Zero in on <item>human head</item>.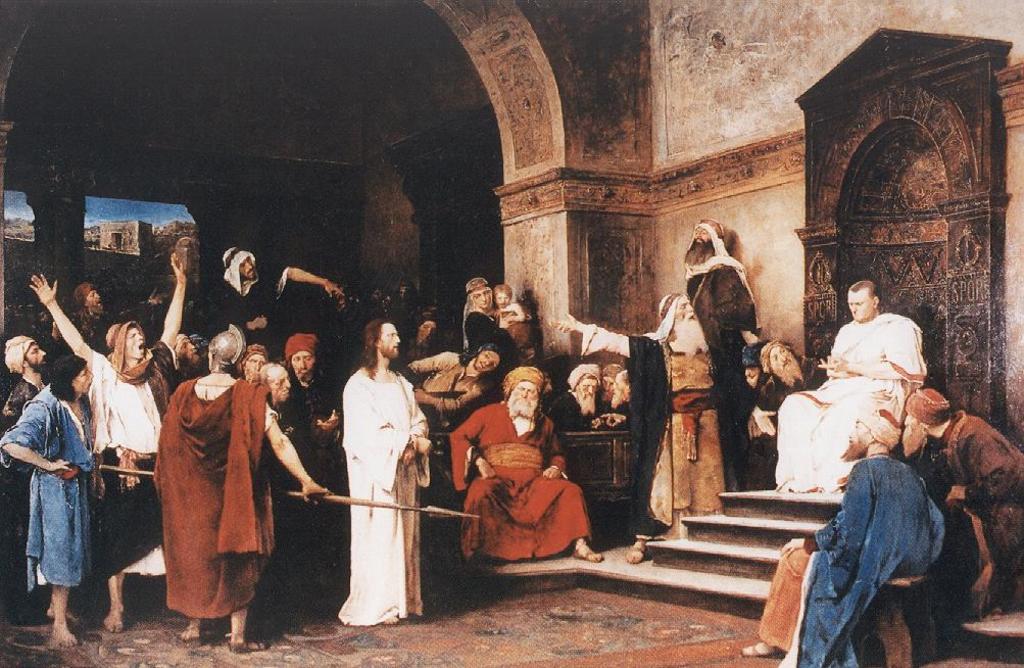
Zeroed in: BBox(473, 343, 503, 372).
